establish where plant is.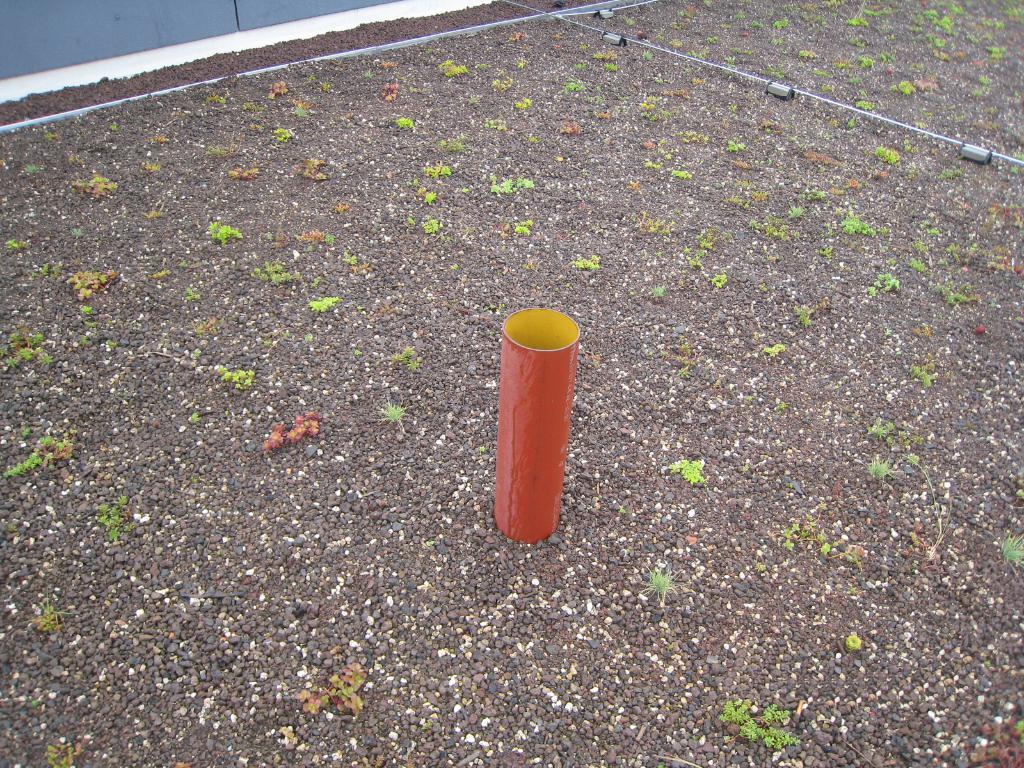
Established at <bbox>708, 270, 731, 292</bbox>.
